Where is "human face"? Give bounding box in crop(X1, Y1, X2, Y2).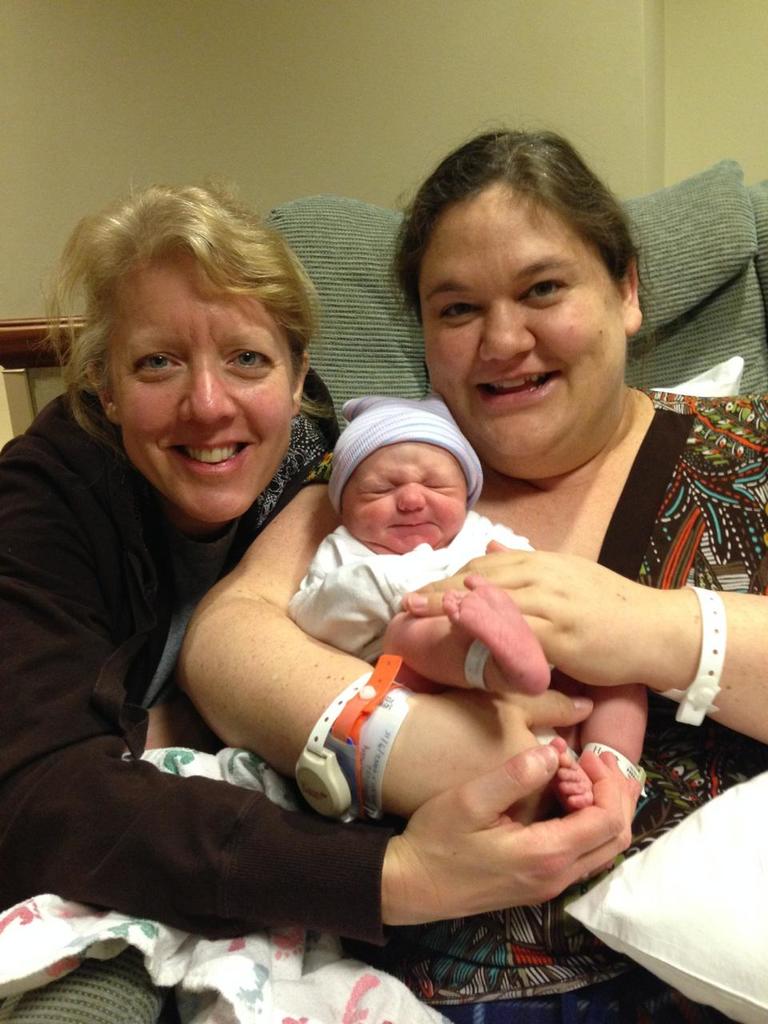
crop(422, 198, 626, 469).
